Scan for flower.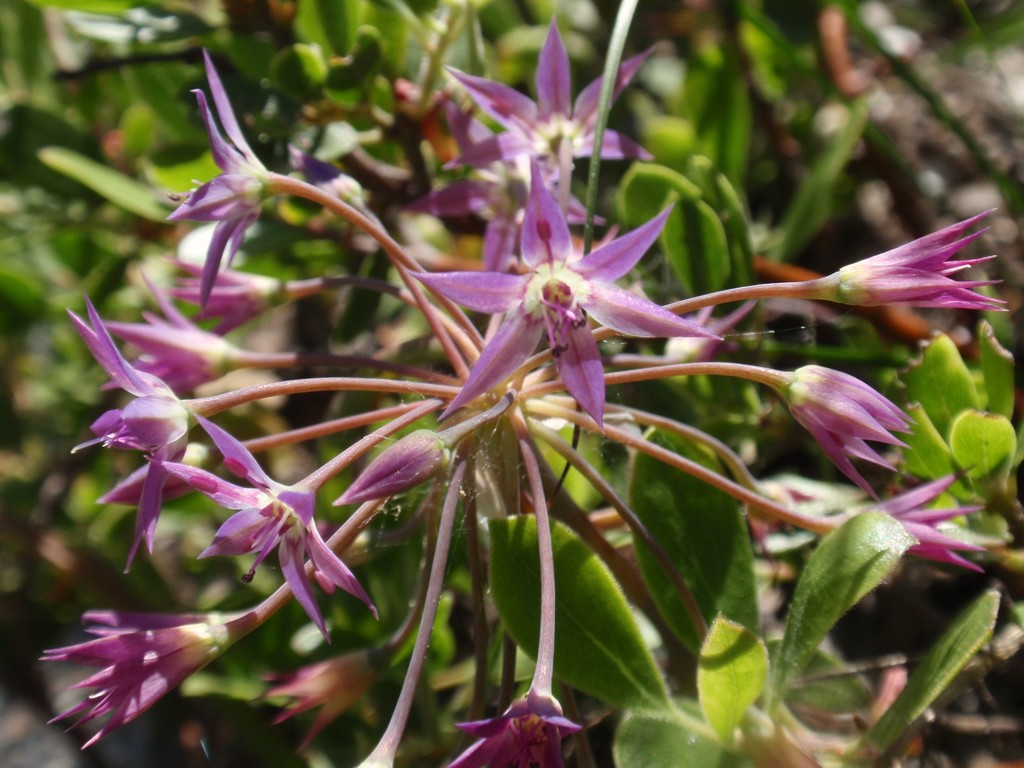
Scan result: 248/637/402/753.
